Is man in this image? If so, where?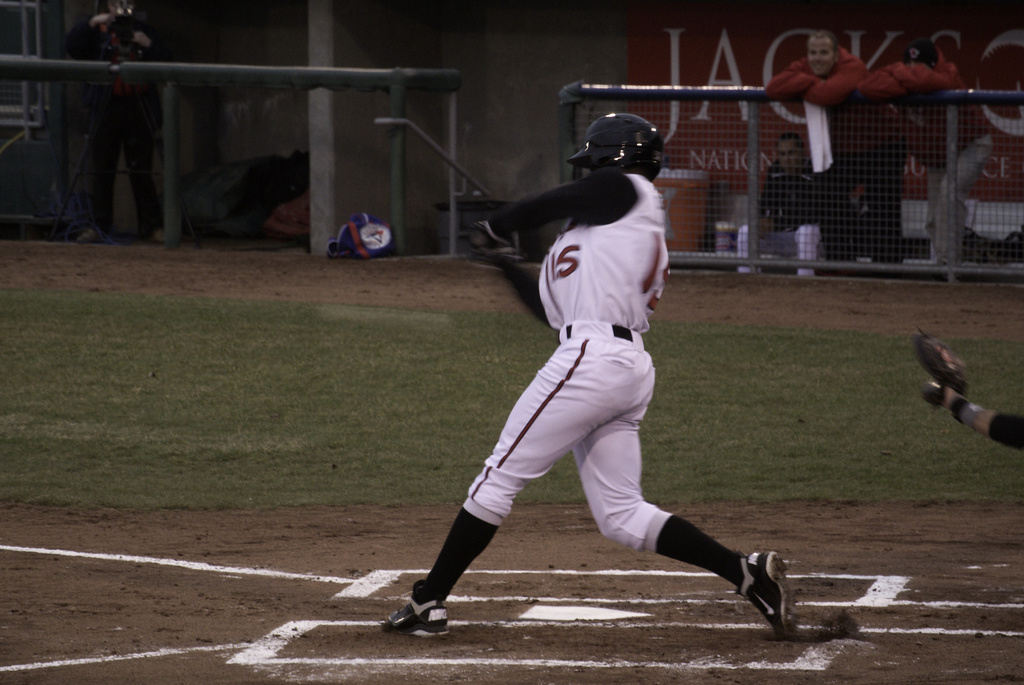
Yes, at (left=376, top=116, right=813, bottom=638).
